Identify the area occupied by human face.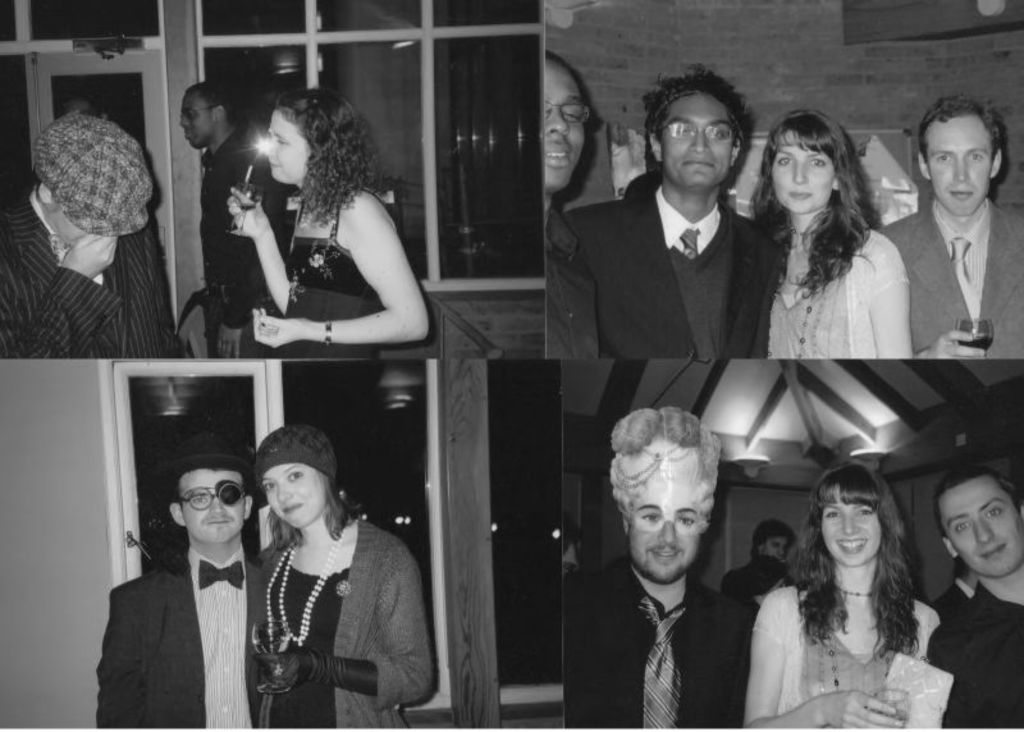
Area: region(545, 72, 585, 191).
